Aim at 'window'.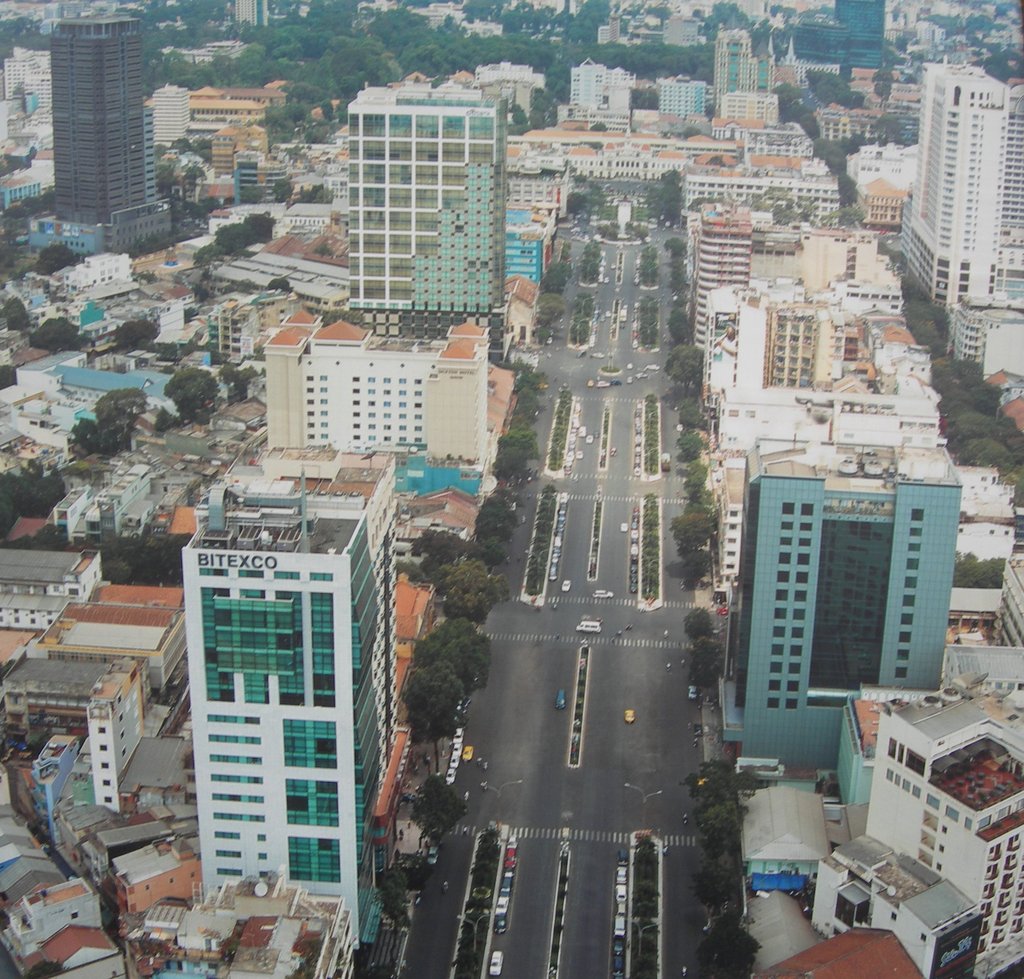
Aimed at l=980, t=816, r=989, b=832.
